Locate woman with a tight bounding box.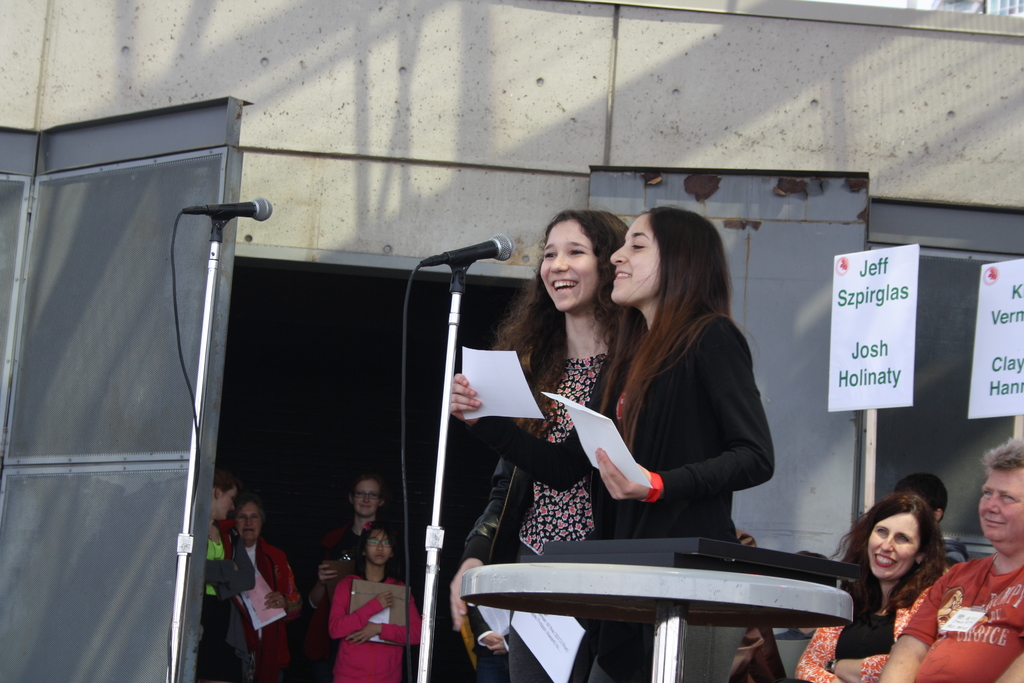
locate(445, 210, 636, 682).
